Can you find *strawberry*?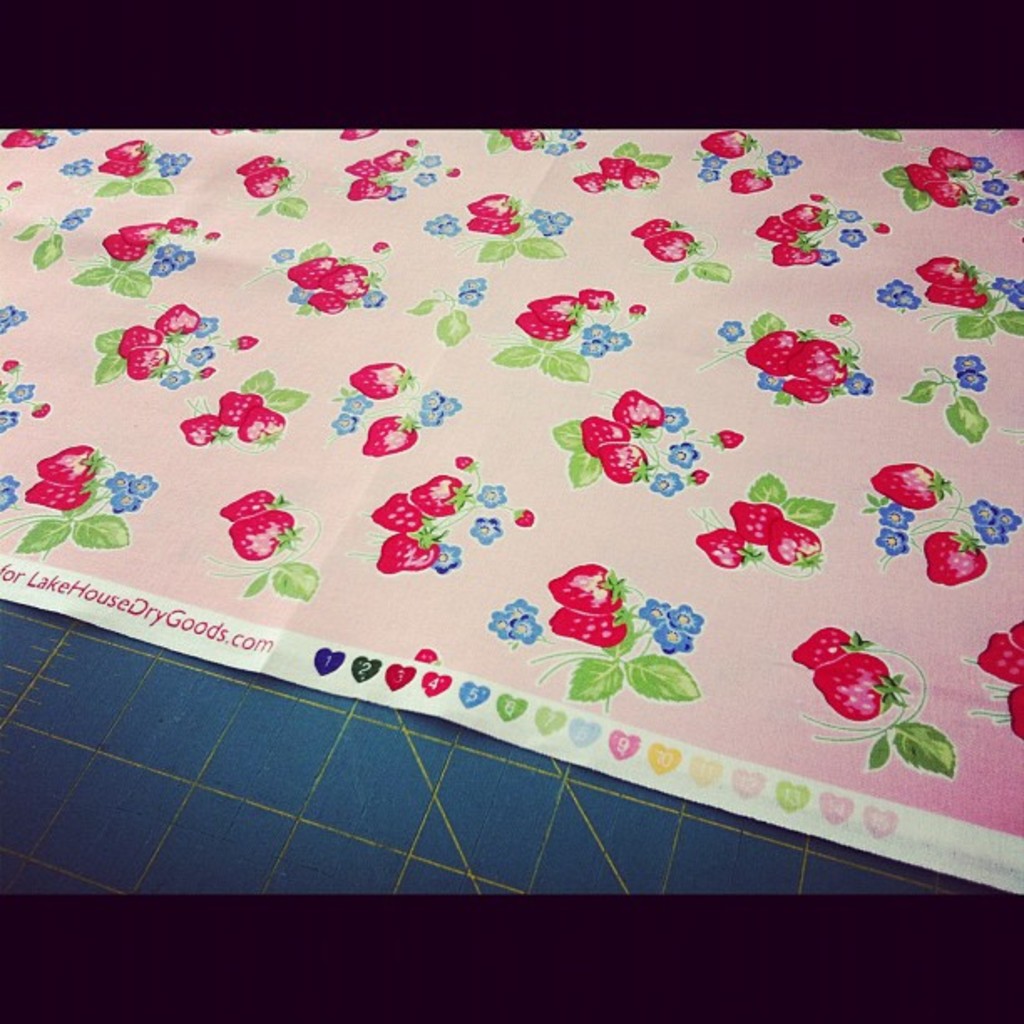
Yes, bounding box: [x1=924, y1=149, x2=974, y2=177].
